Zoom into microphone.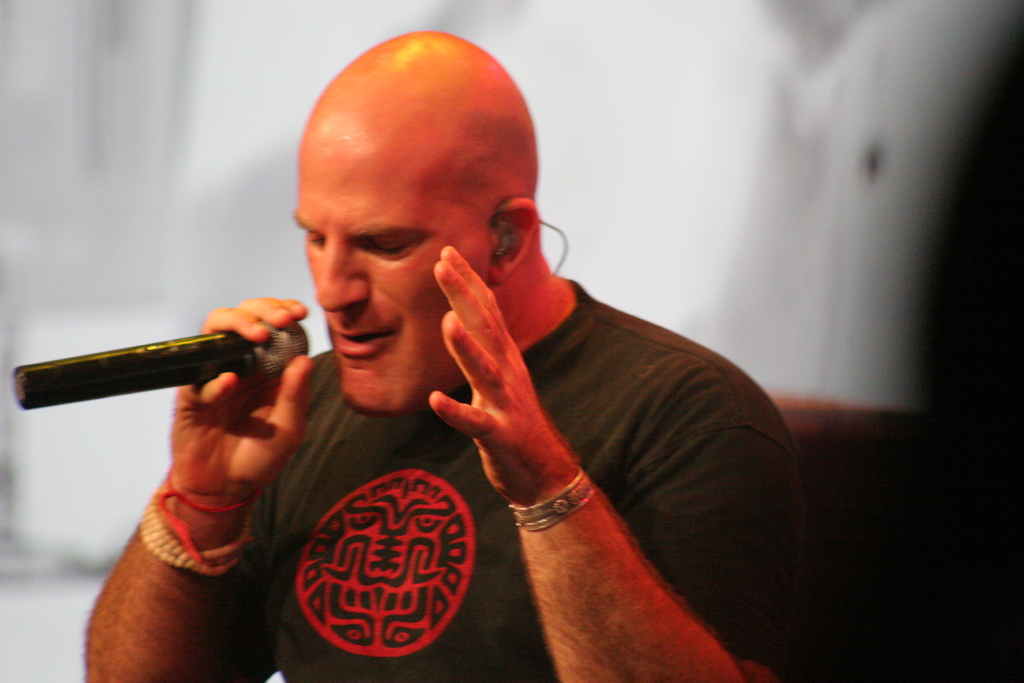
Zoom target: {"left": 8, "top": 286, "right": 351, "bottom": 422}.
